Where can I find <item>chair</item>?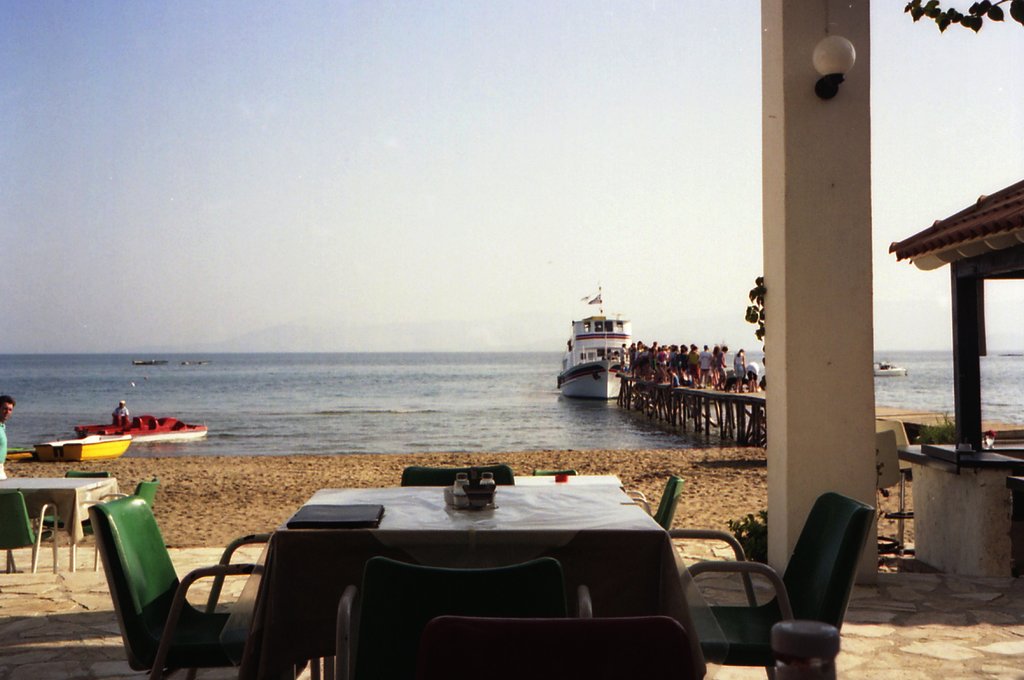
You can find it at x1=876, y1=415, x2=915, y2=508.
